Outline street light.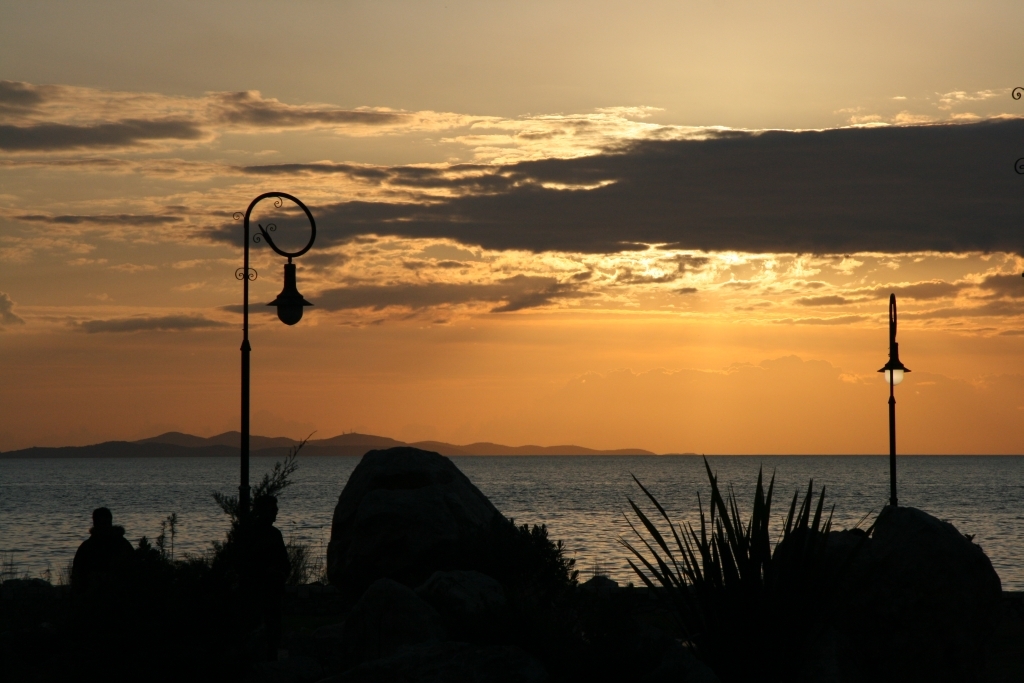
Outline: select_region(209, 184, 324, 536).
